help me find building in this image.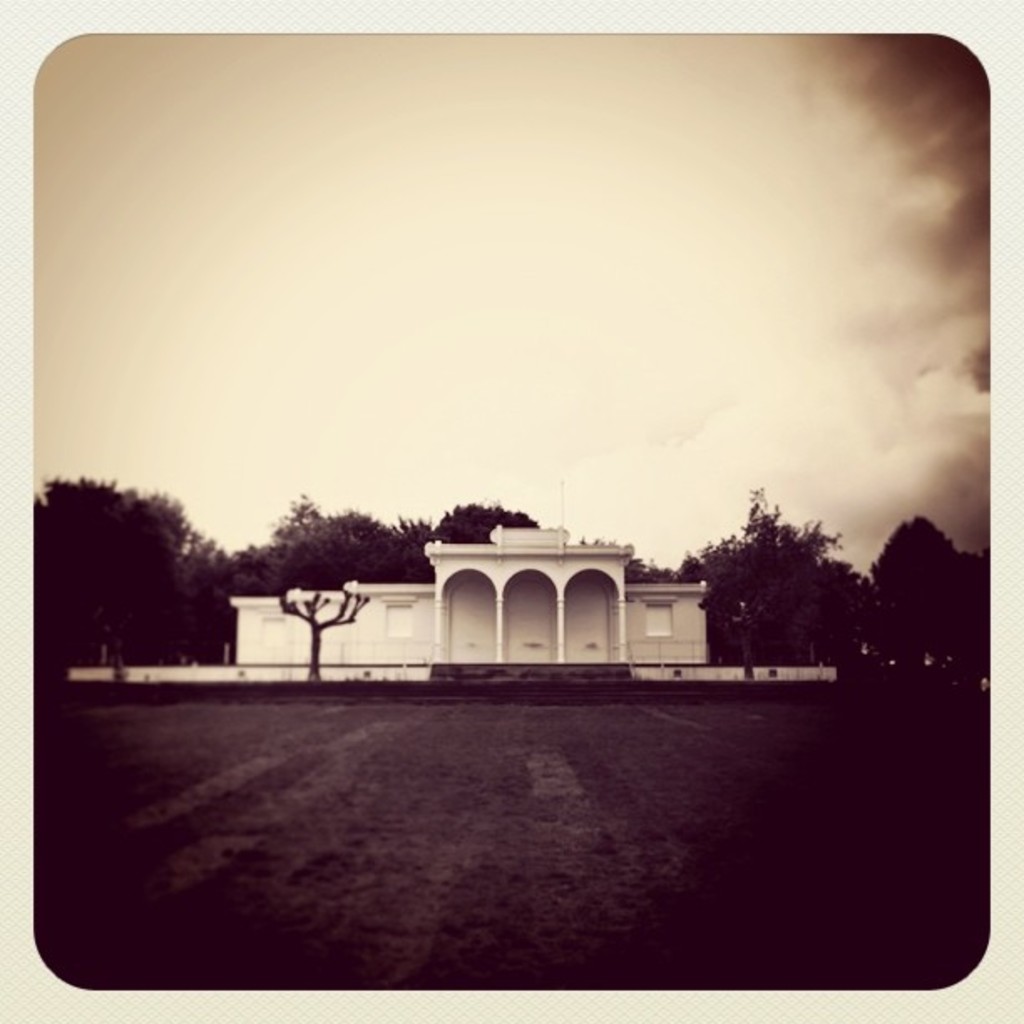
Found it: x1=218, y1=519, x2=713, y2=684.
